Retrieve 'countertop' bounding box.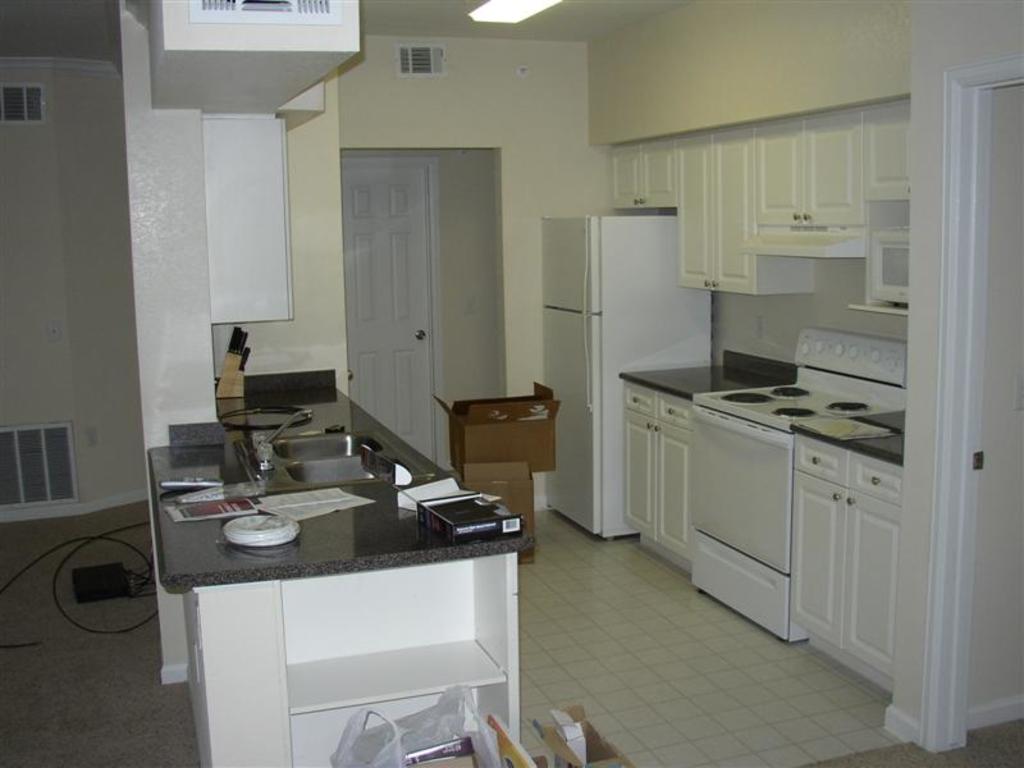
Bounding box: [x1=618, y1=347, x2=909, y2=699].
